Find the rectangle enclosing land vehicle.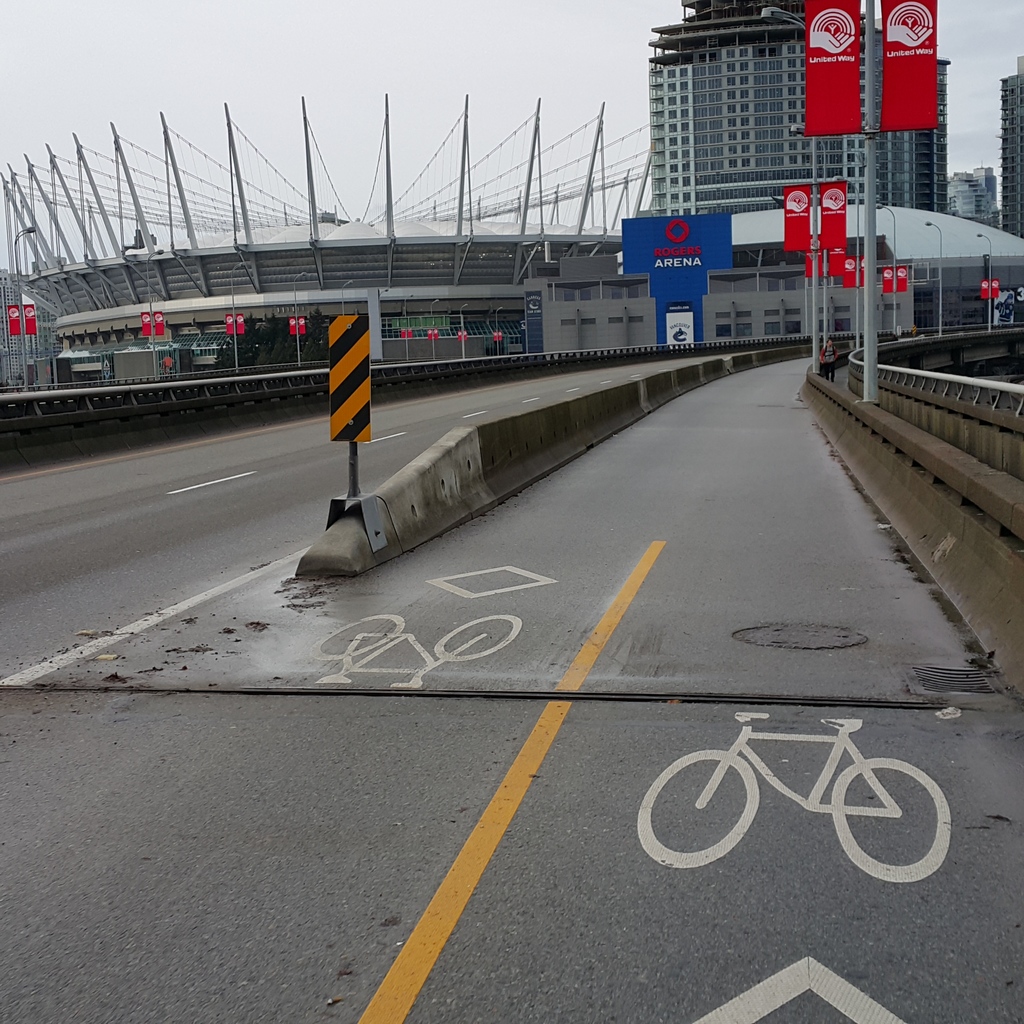
rect(312, 620, 522, 694).
